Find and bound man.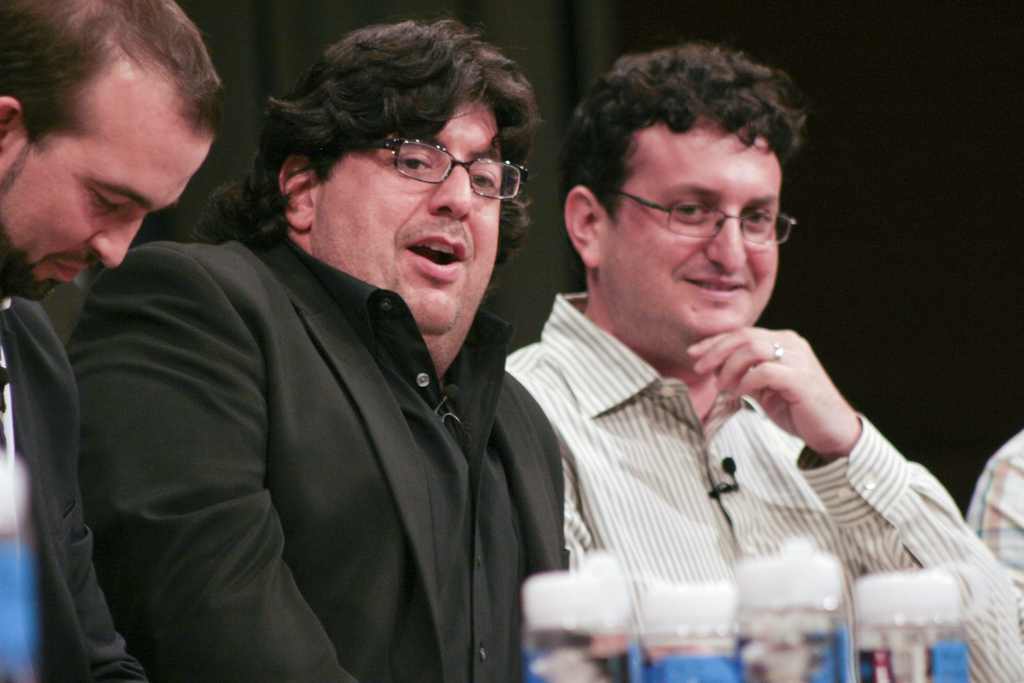
Bound: [0,0,232,682].
